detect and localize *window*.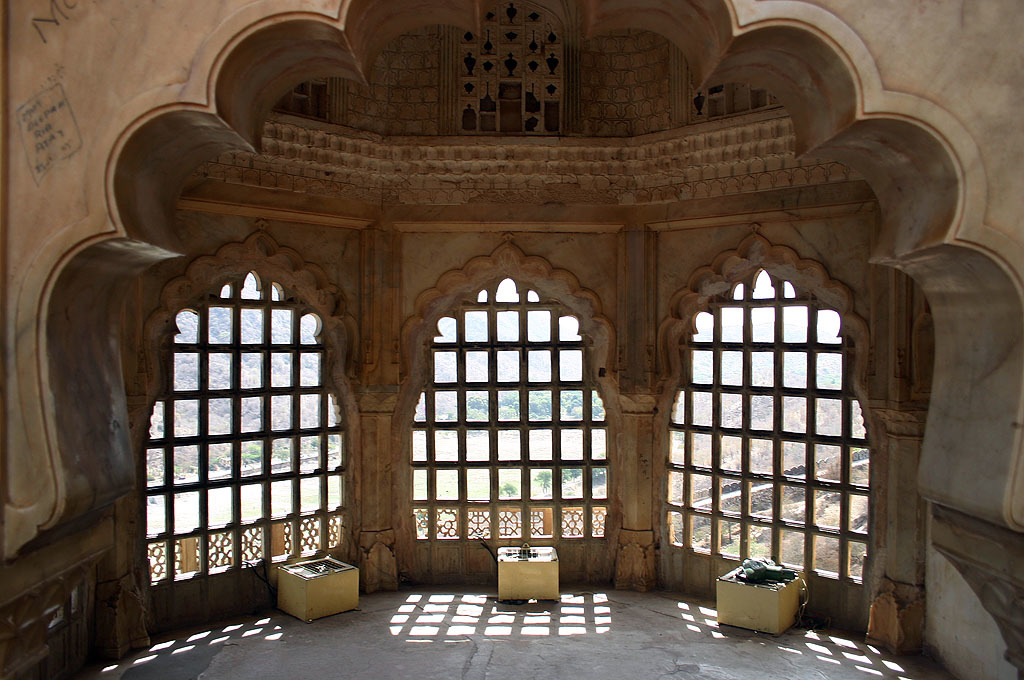
Localized at {"left": 664, "top": 269, "right": 877, "bottom": 578}.
